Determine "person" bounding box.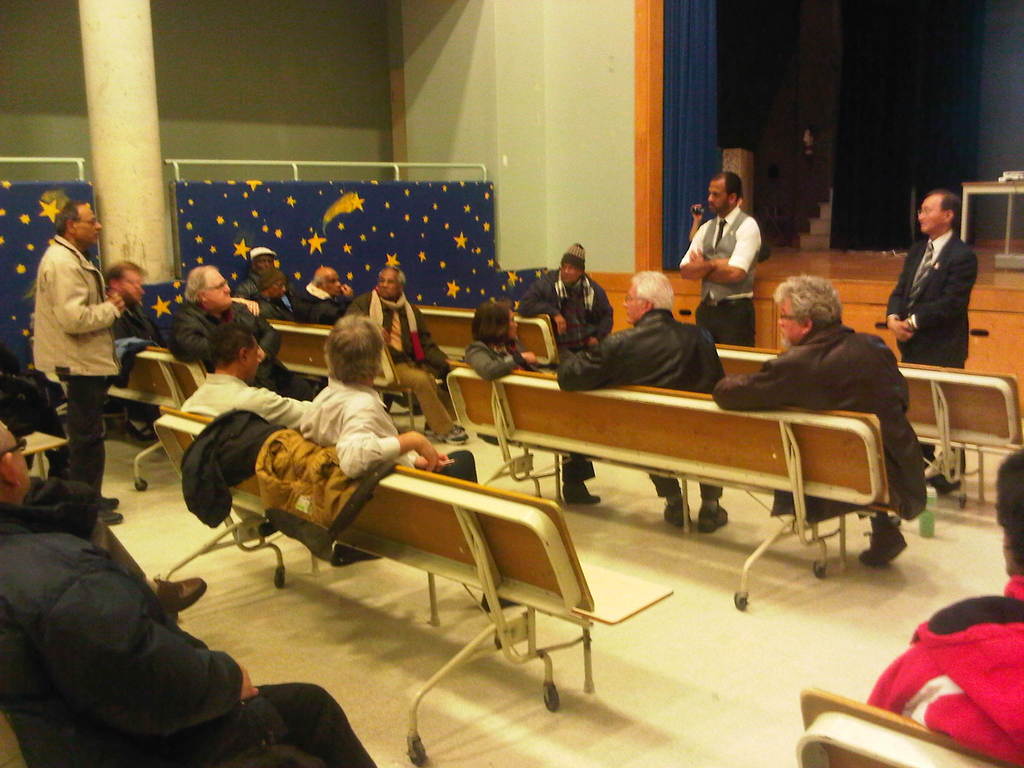
Determined: {"left": 303, "top": 314, "right": 483, "bottom": 490}.
